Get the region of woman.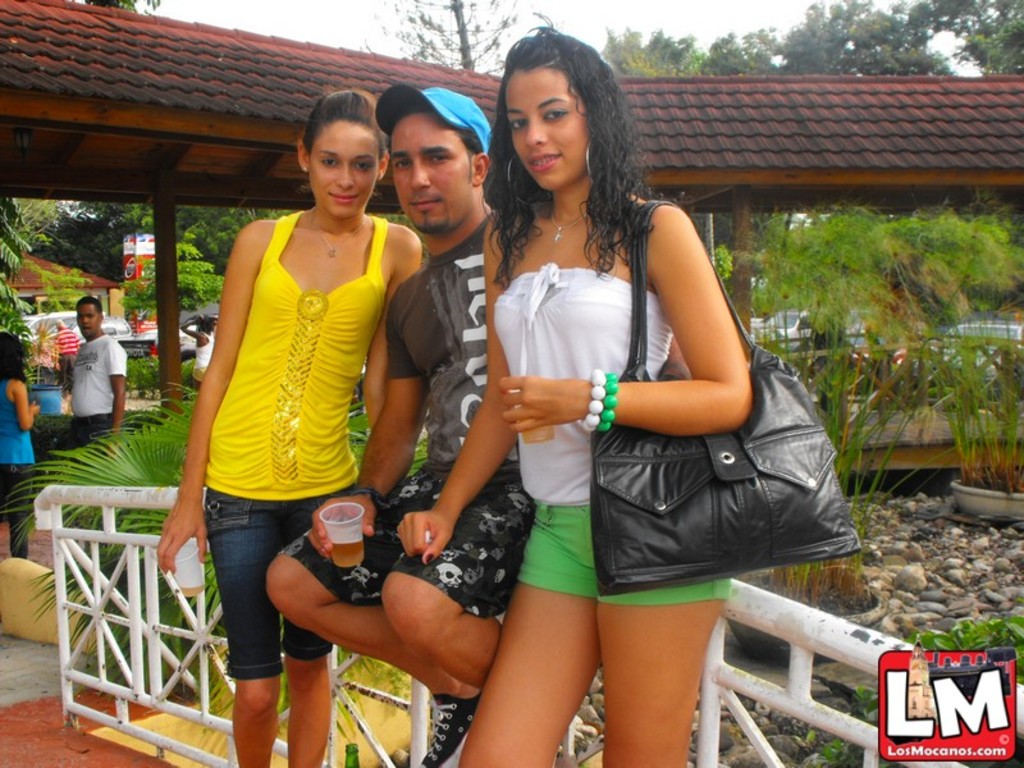
left=147, top=78, right=416, bottom=767.
